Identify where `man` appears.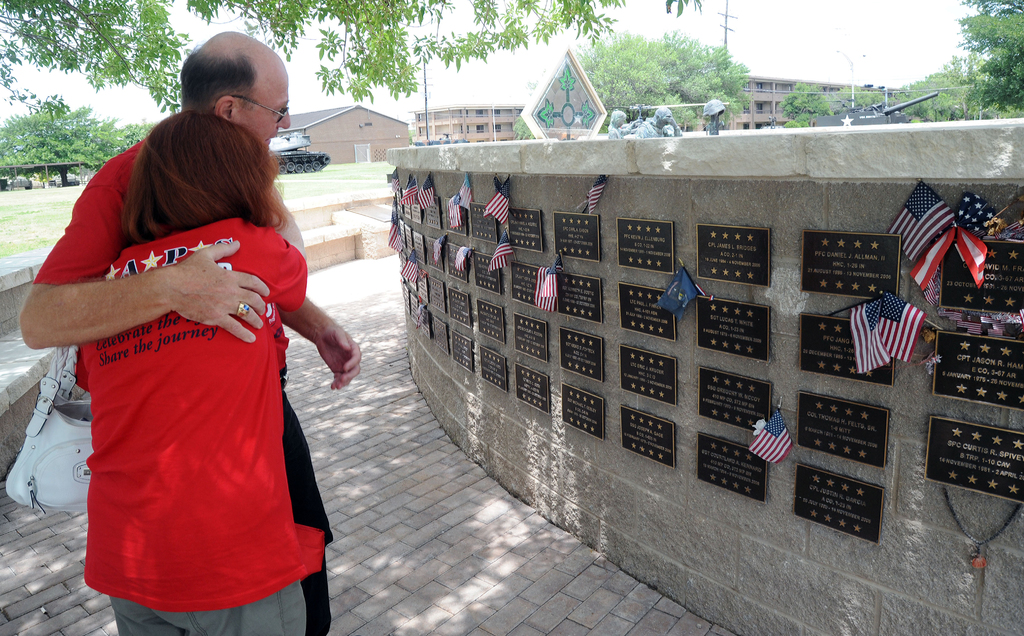
Appears at pyautogui.locateOnScreen(38, 115, 347, 613).
